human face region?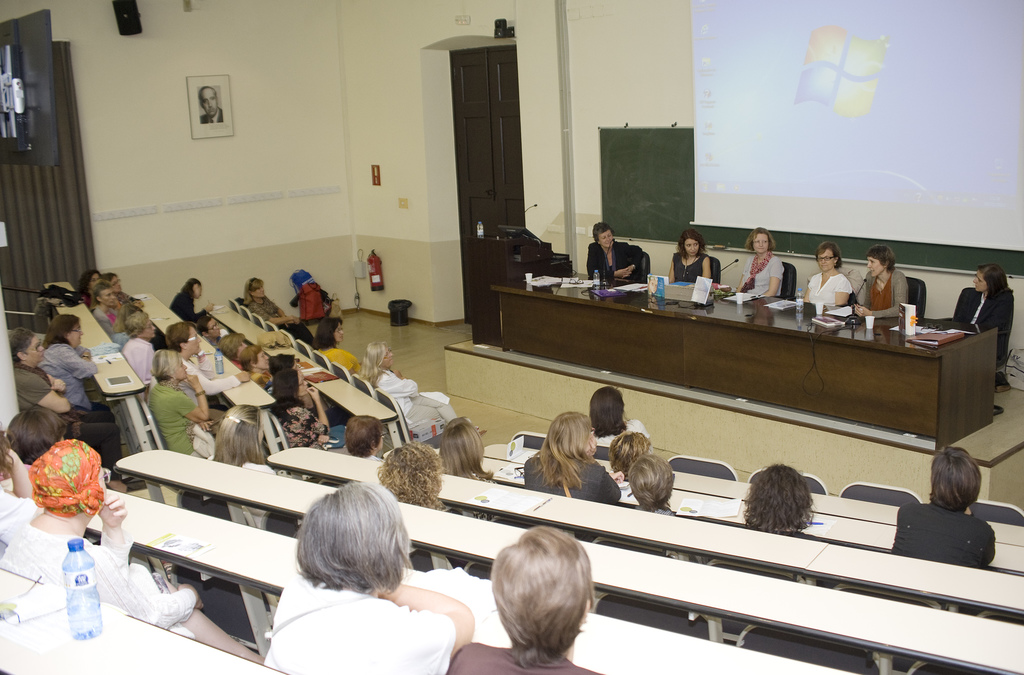
bbox=[819, 250, 836, 274]
